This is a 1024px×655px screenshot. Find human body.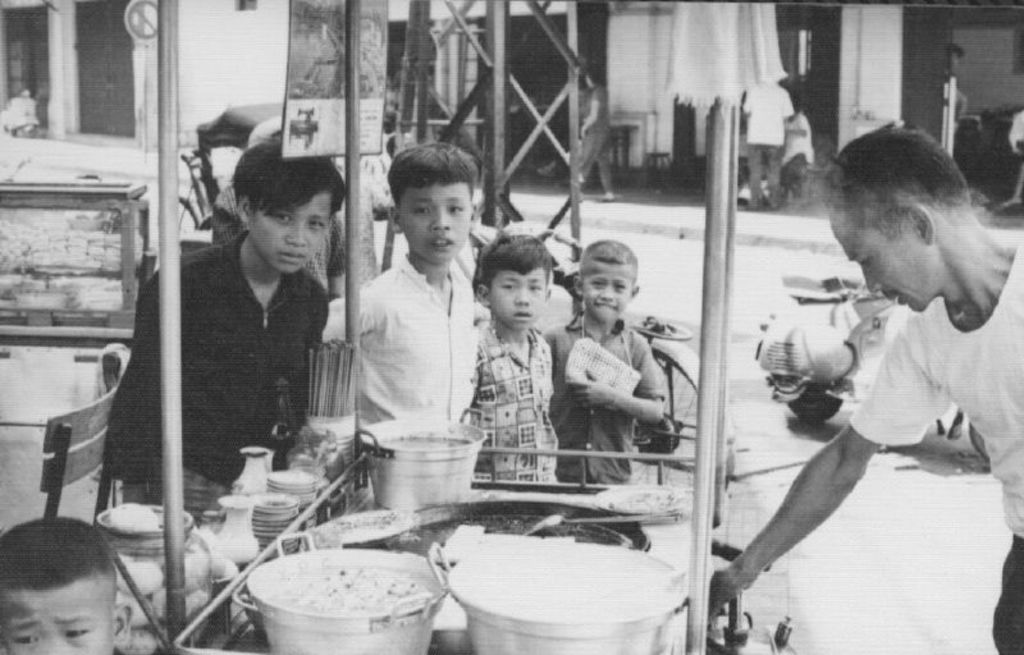
Bounding box: 468/219/547/478.
